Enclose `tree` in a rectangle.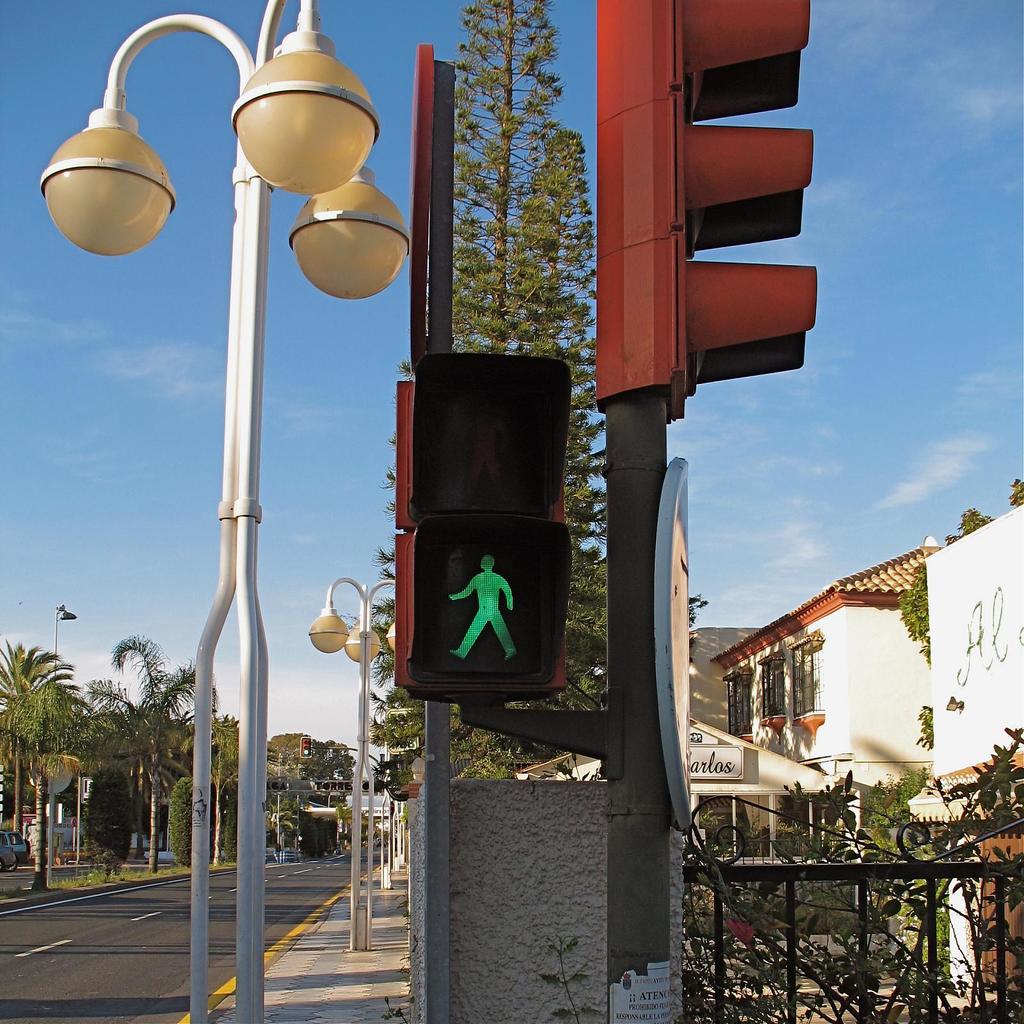
bbox=[897, 460, 1023, 746].
